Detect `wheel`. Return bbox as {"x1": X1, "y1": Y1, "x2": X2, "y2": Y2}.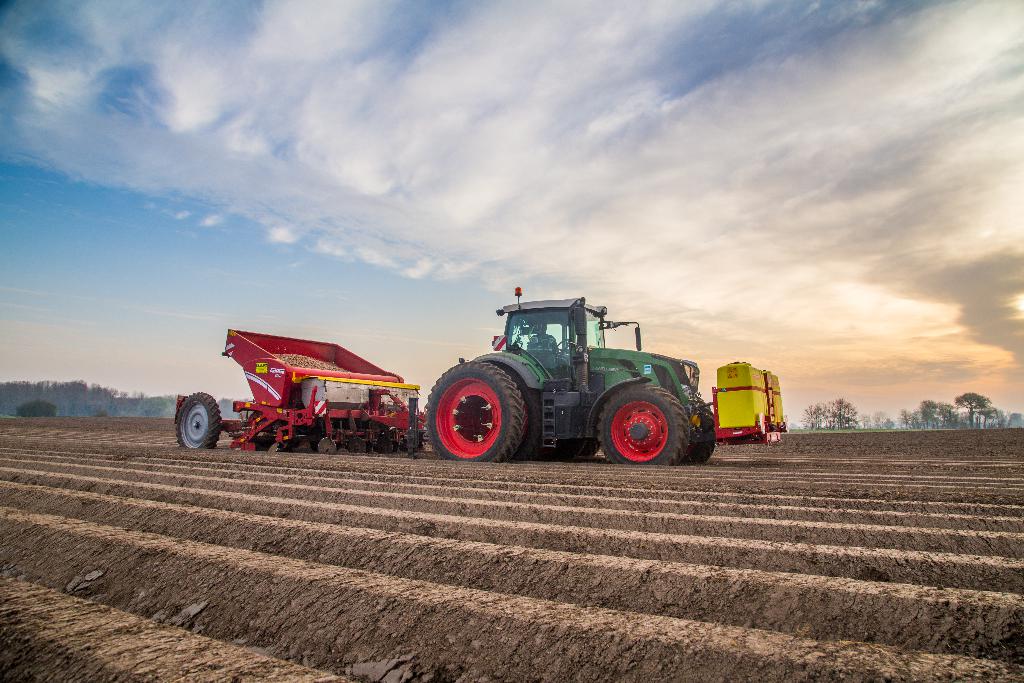
{"x1": 685, "y1": 387, "x2": 716, "y2": 465}.
